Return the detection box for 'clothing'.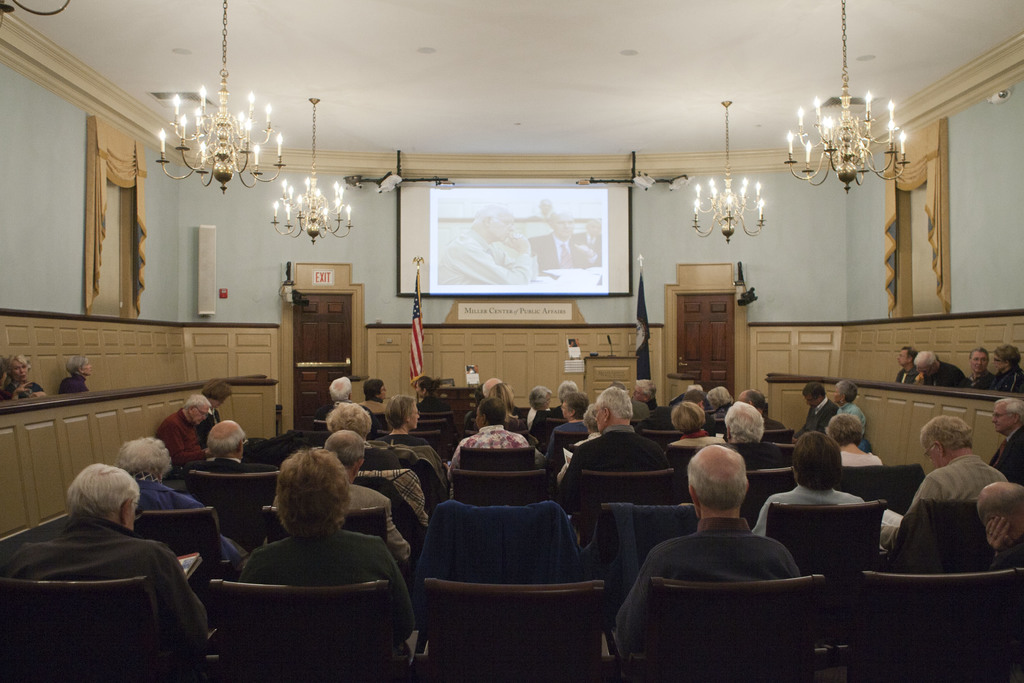
detection(826, 400, 867, 450).
